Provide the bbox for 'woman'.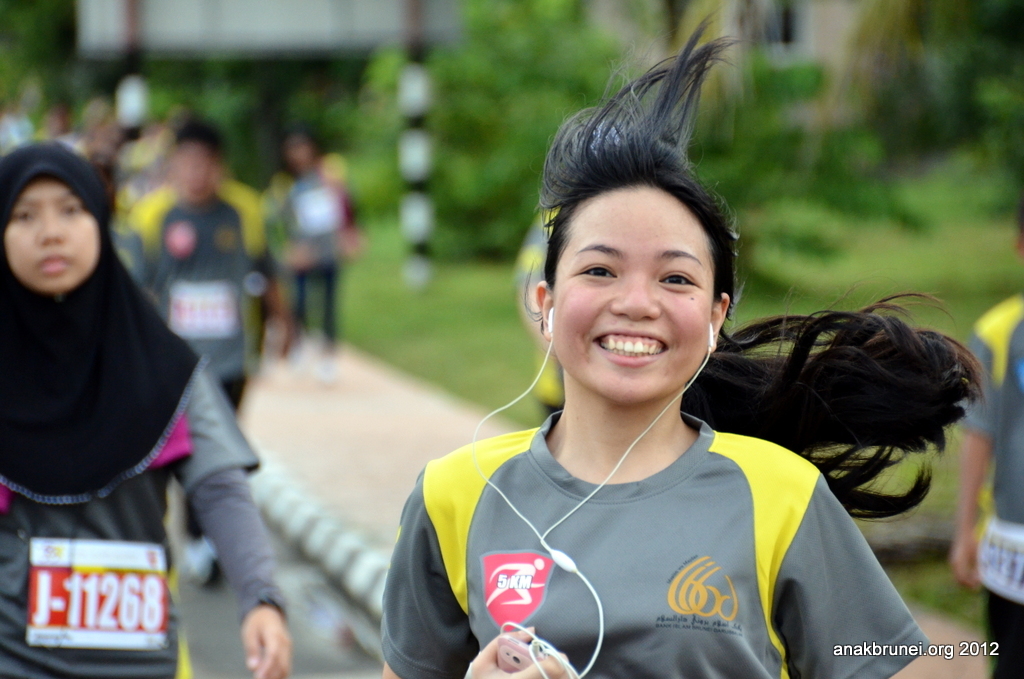
l=398, t=77, r=928, b=673.
